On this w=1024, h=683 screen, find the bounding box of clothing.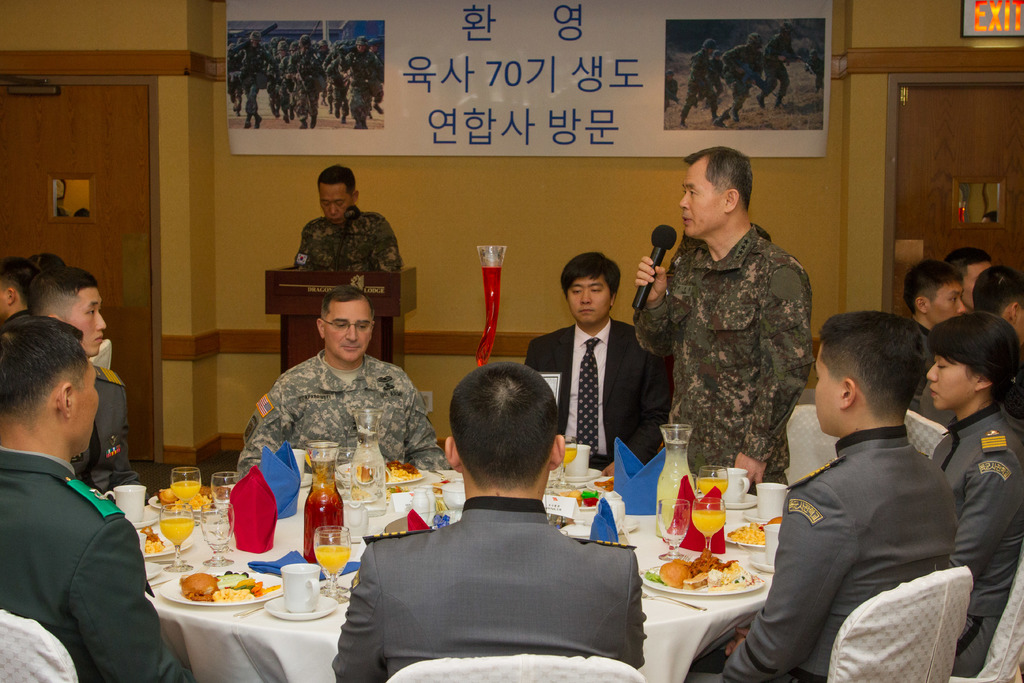
Bounding box: {"left": 296, "top": 215, "right": 401, "bottom": 276}.
